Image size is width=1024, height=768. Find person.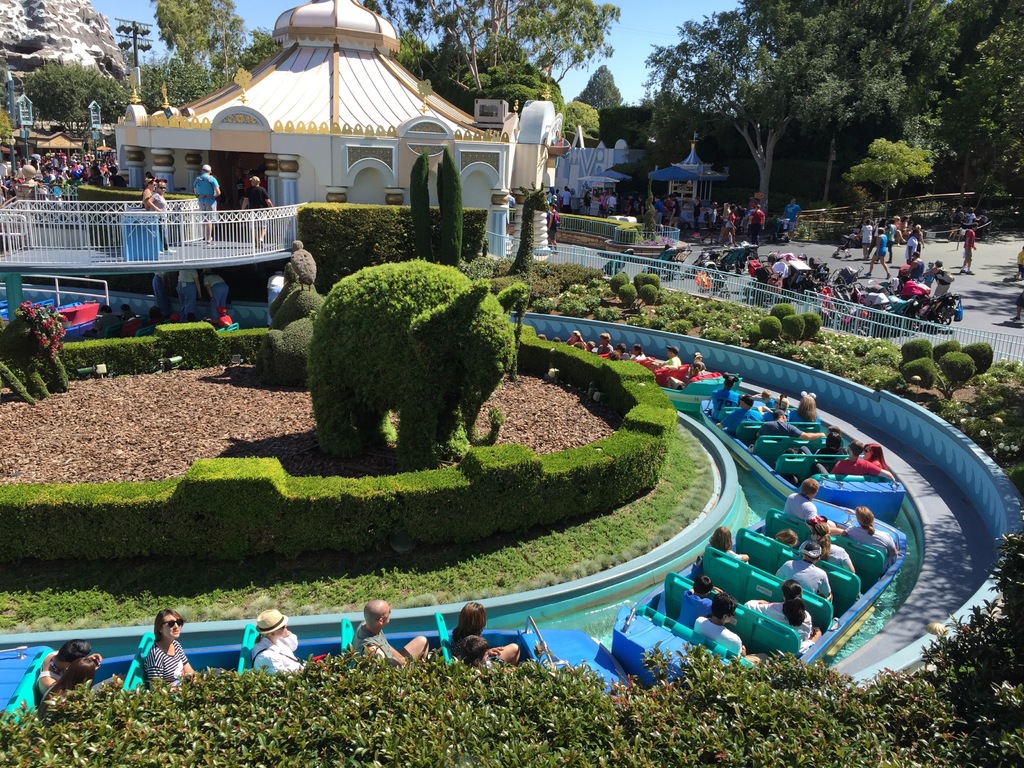
rect(778, 199, 801, 244).
